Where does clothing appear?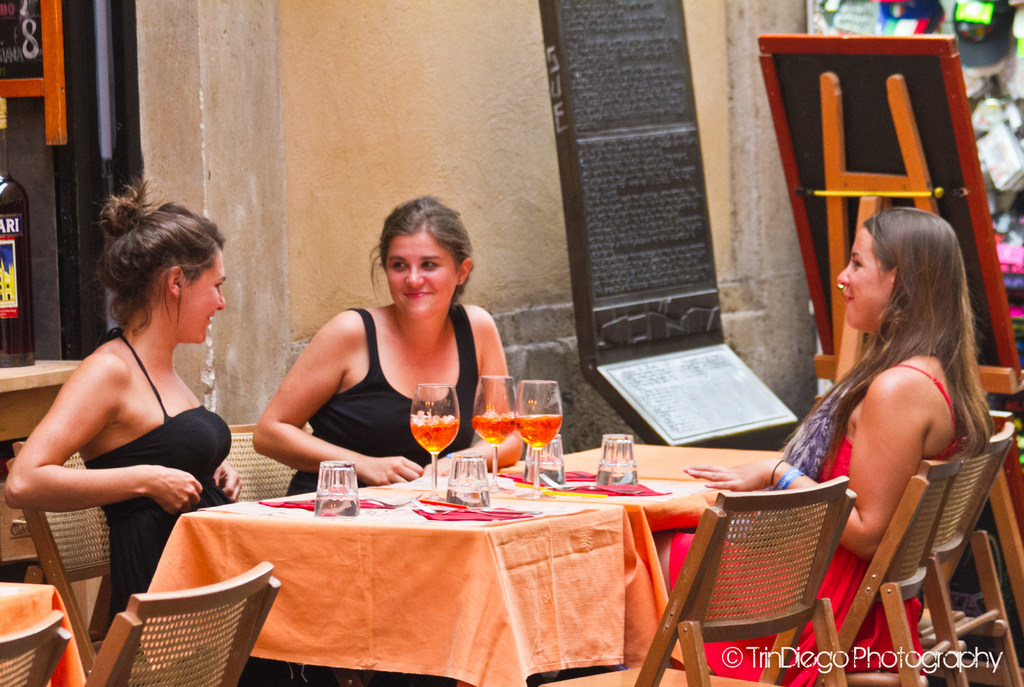
Appears at [left=83, top=328, right=347, bottom=686].
